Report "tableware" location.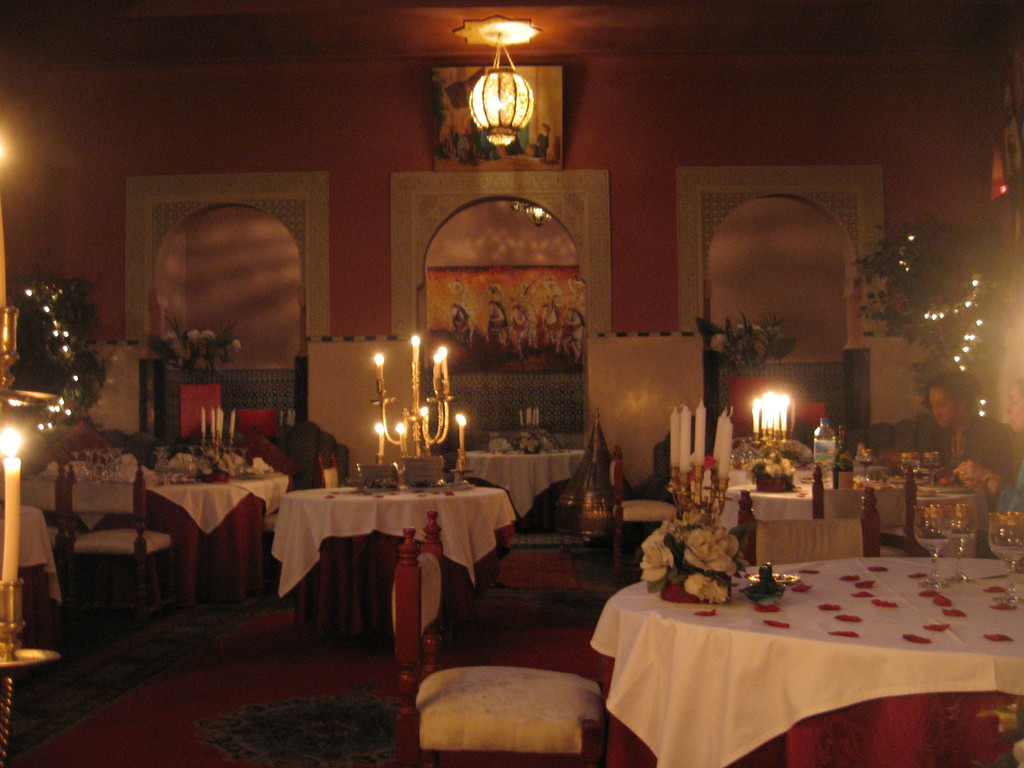
Report: crop(156, 454, 164, 483).
